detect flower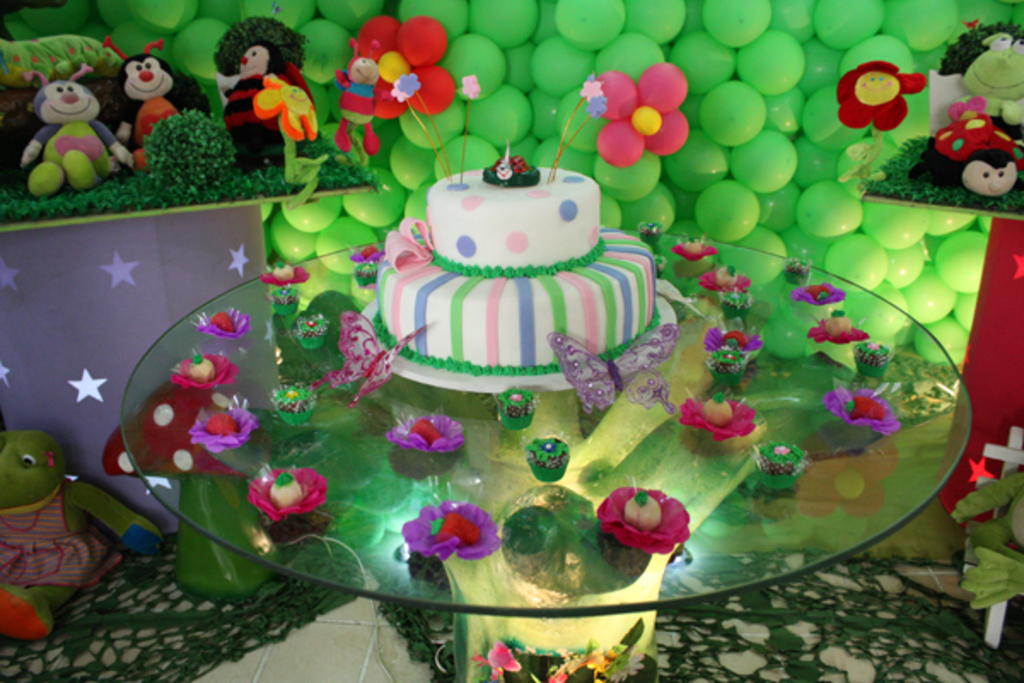
rect(672, 237, 717, 256)
